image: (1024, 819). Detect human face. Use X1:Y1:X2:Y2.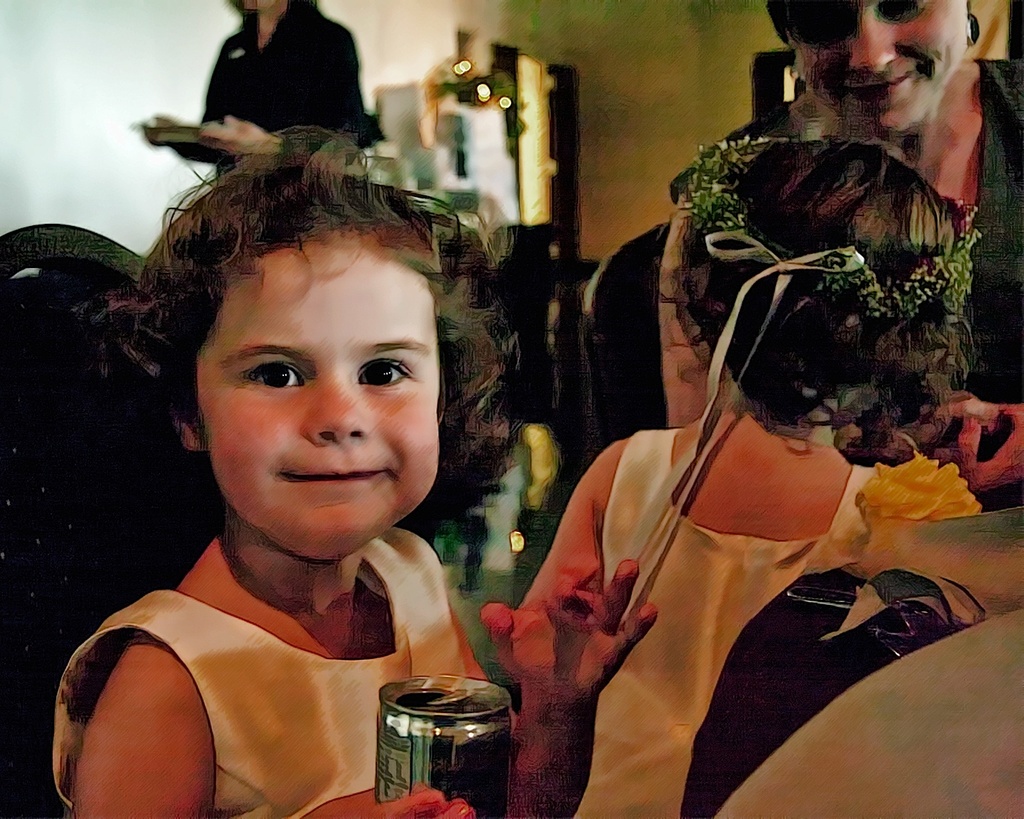
186:235:434:563.
